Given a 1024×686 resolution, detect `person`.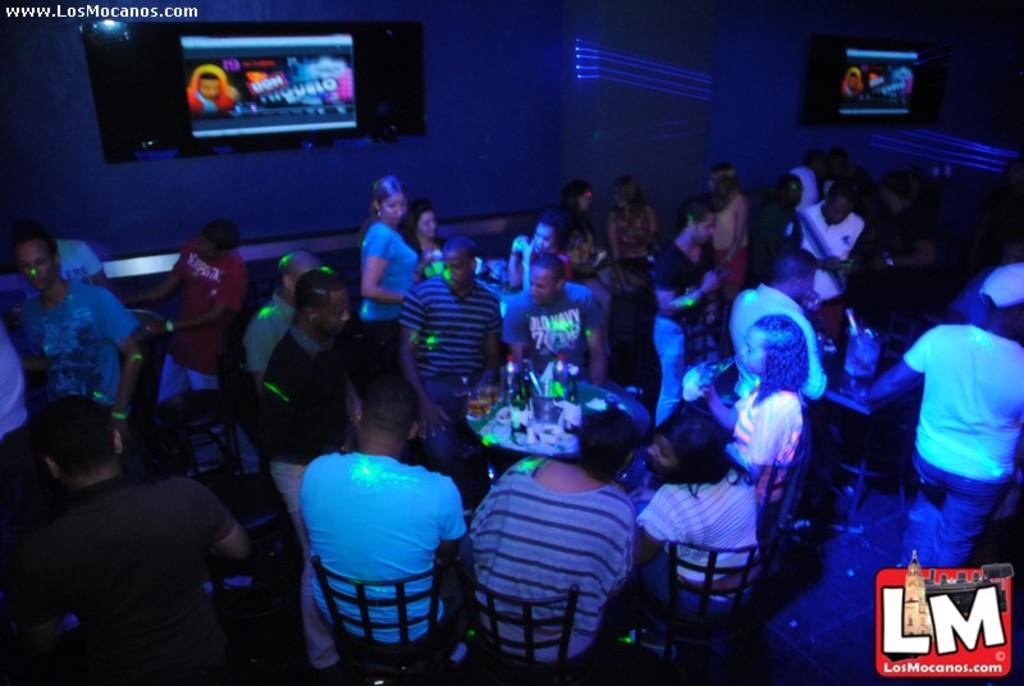
region(293, 376, 453, 667).
